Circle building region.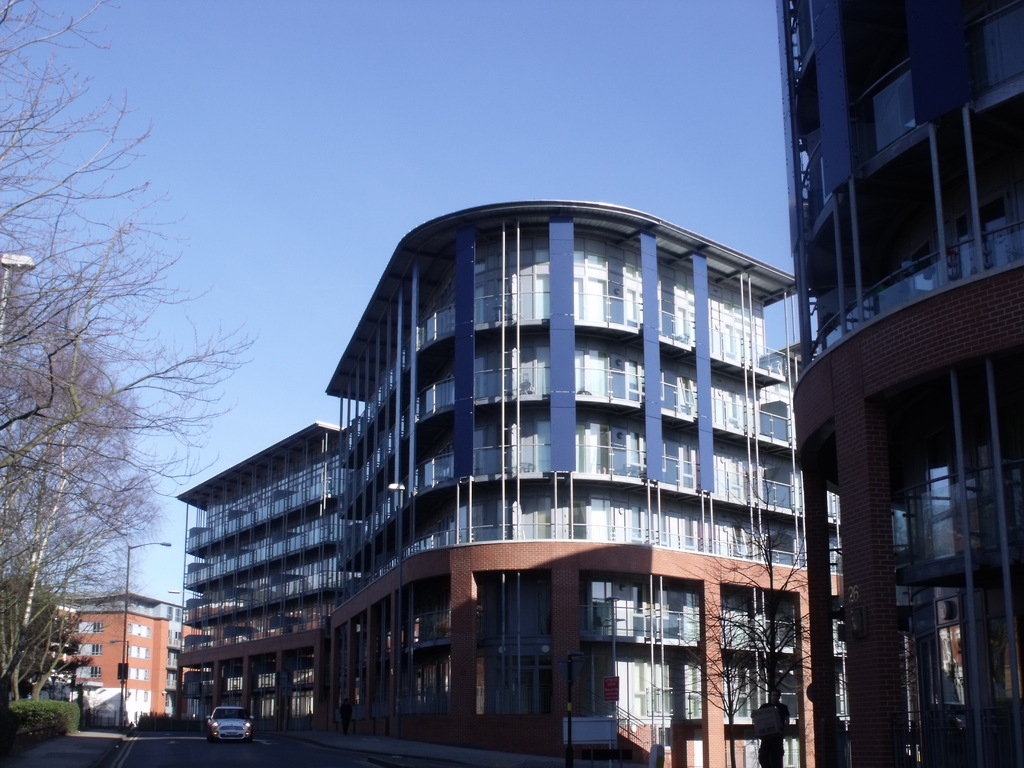
Region: box=[163, 158, 830, 742].
